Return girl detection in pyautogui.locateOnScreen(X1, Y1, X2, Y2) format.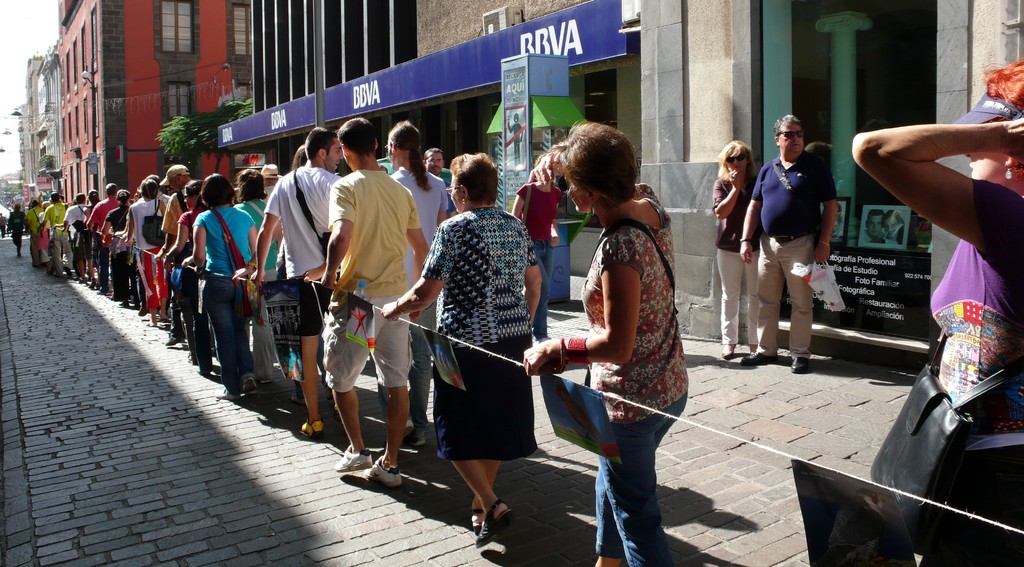
pyautogui.locateOnScreen(508, 152, 568, 340).
